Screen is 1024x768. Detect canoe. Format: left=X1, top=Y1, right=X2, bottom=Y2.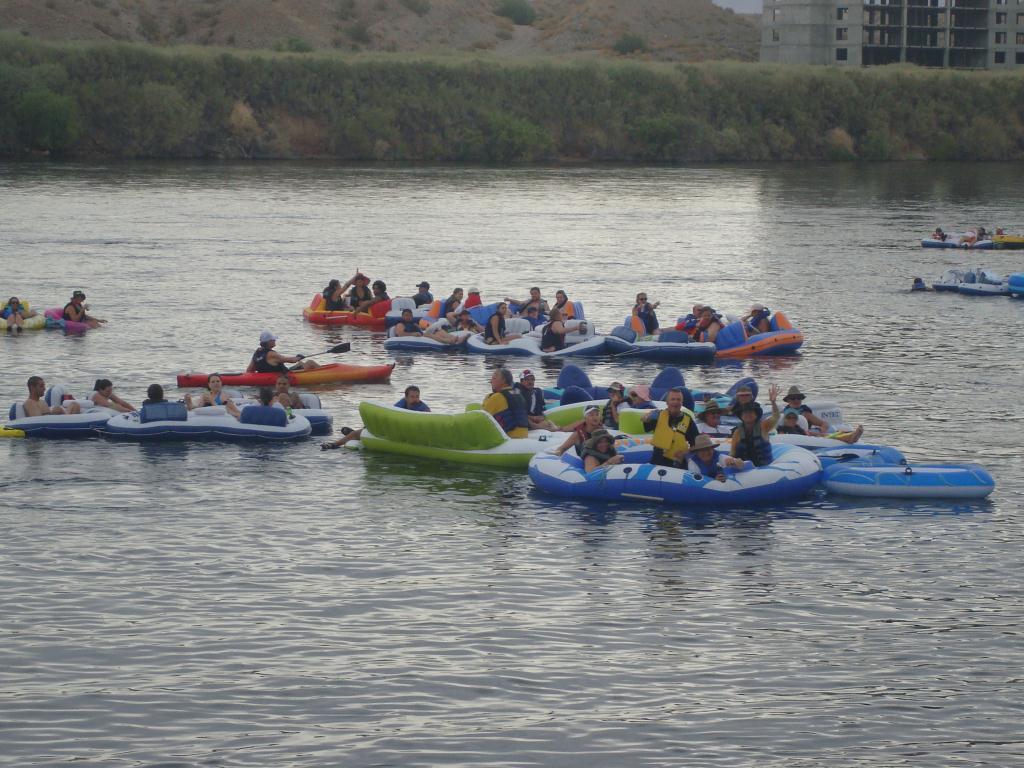
left=351, top=401, right=573, bottom=468.
